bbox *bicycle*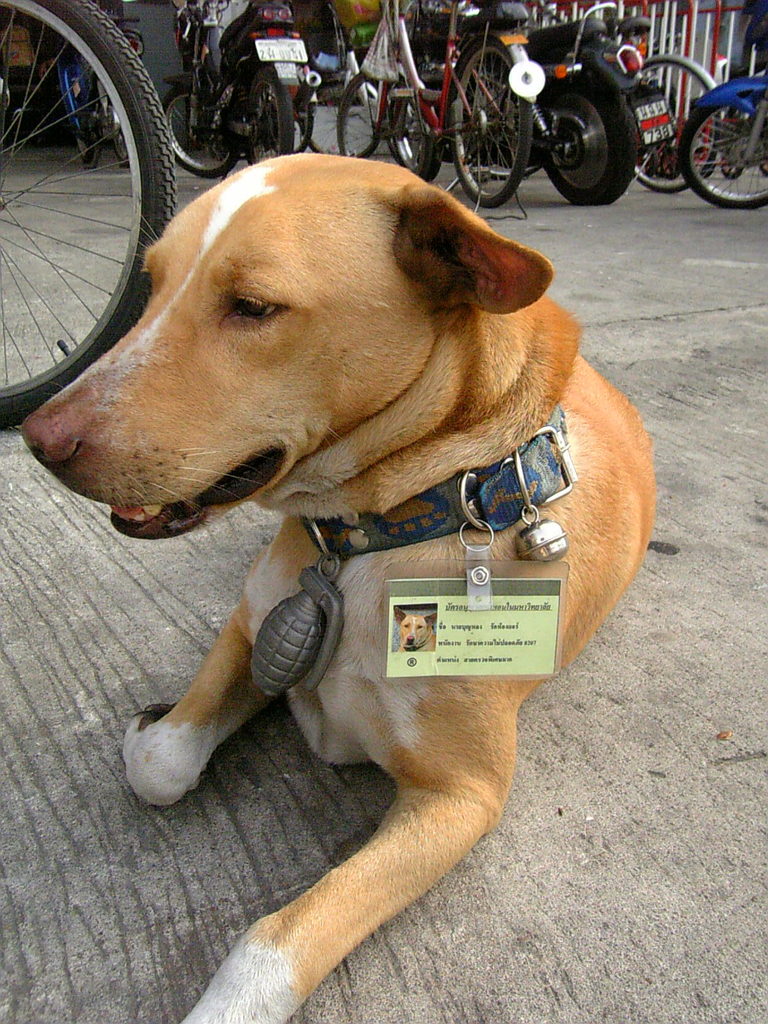
[277, 33, 323, 171]
